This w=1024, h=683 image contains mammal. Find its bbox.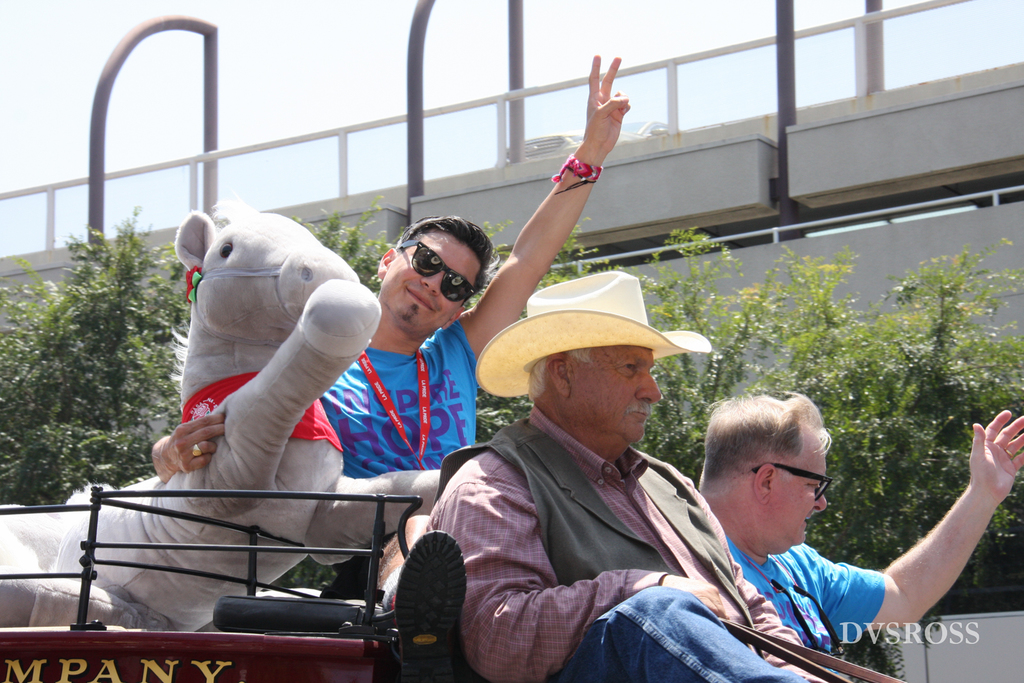
box(0, 200, 450, 632).
